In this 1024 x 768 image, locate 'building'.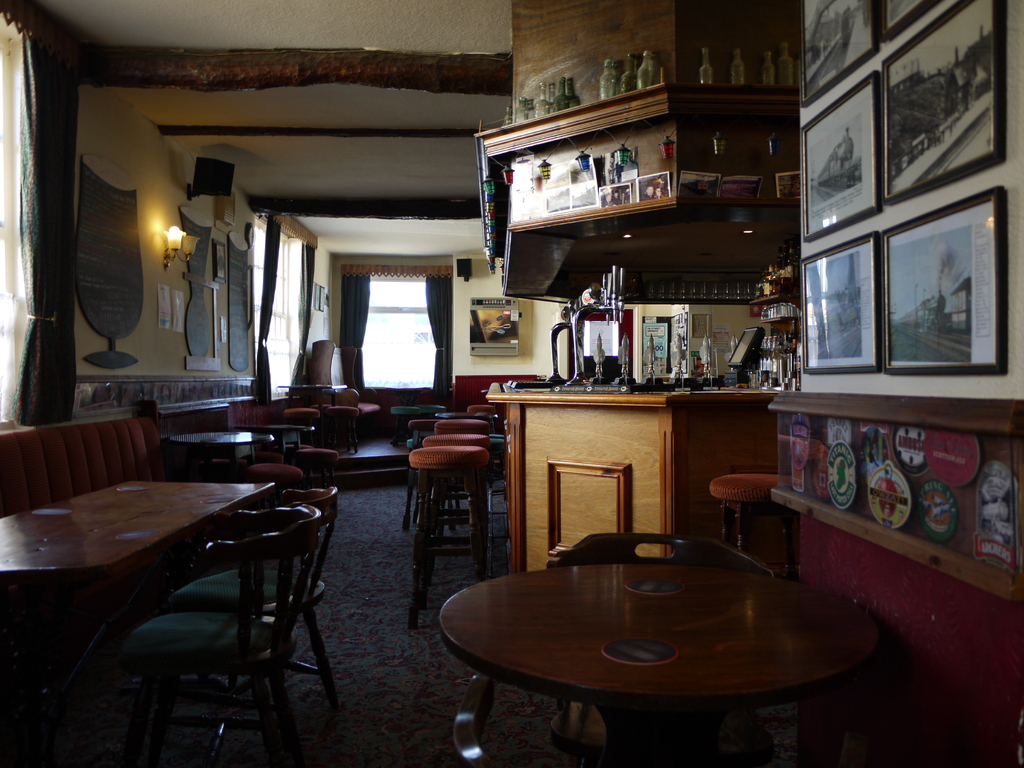
Bounding box: 0 0 1023 767.
